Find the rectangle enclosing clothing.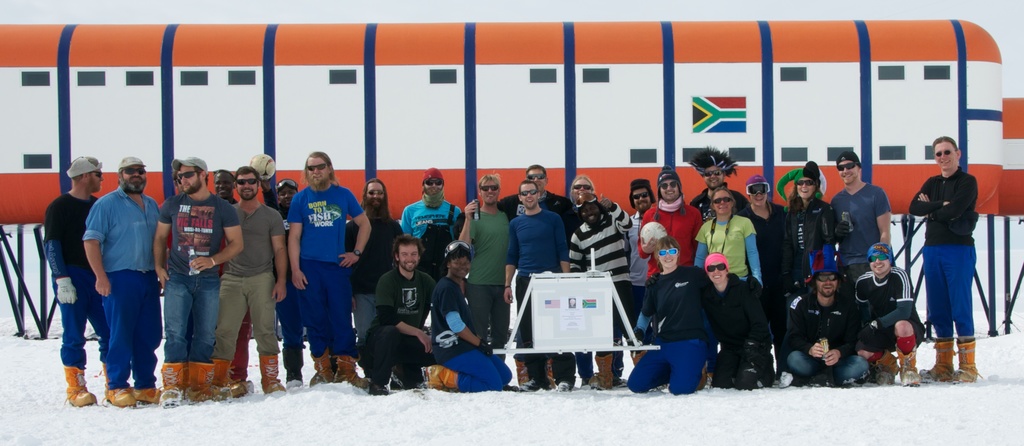
Rect(783, 196, 840, 280).
